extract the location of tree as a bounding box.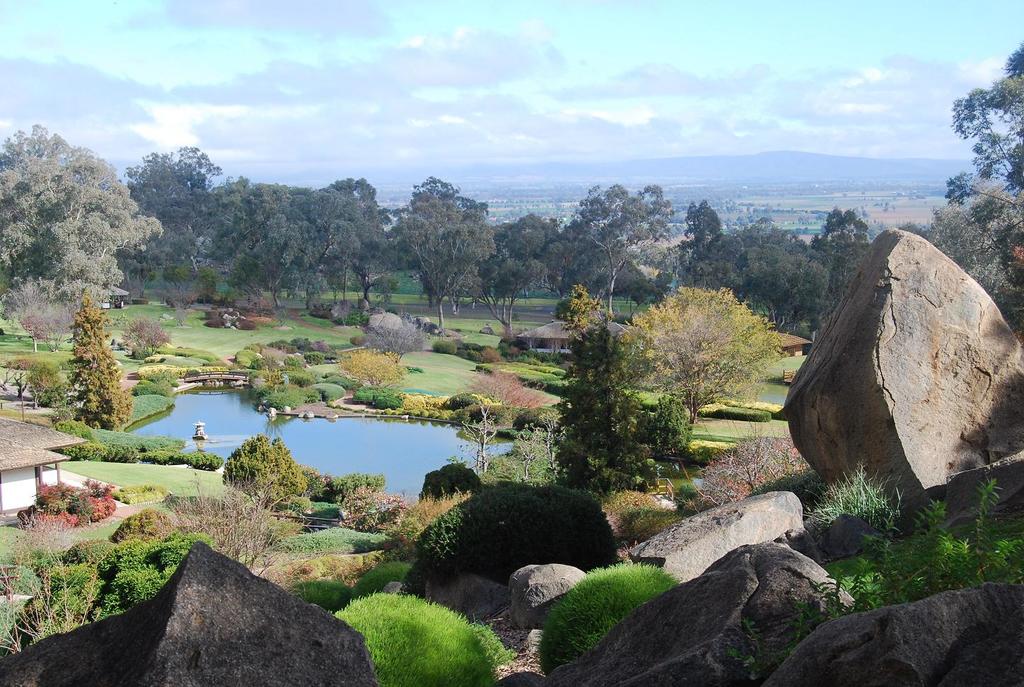
locate(120, 317, 173, 361).
